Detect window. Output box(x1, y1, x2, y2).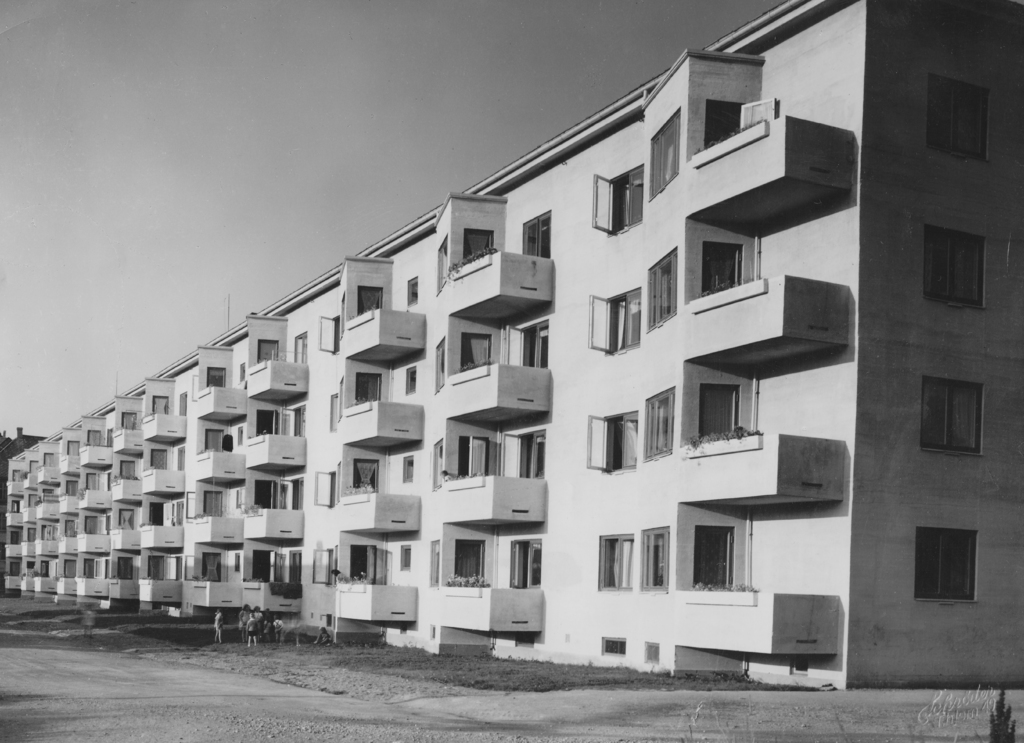
box(643, 382, 674, 465).
